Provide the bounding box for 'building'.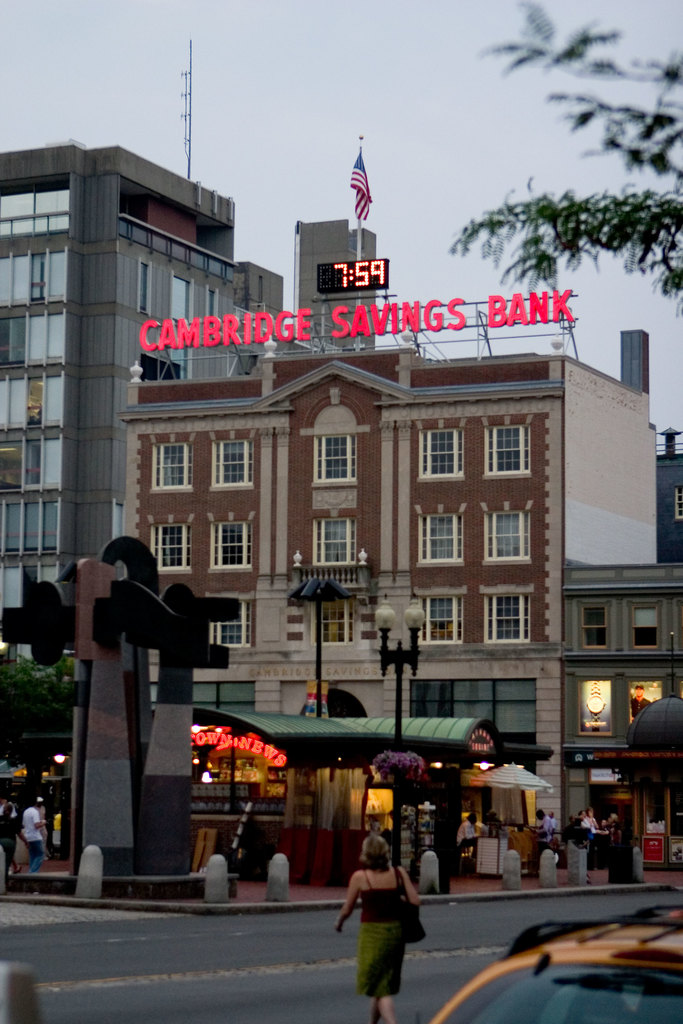
Rect(652, 431, 682, 561).
